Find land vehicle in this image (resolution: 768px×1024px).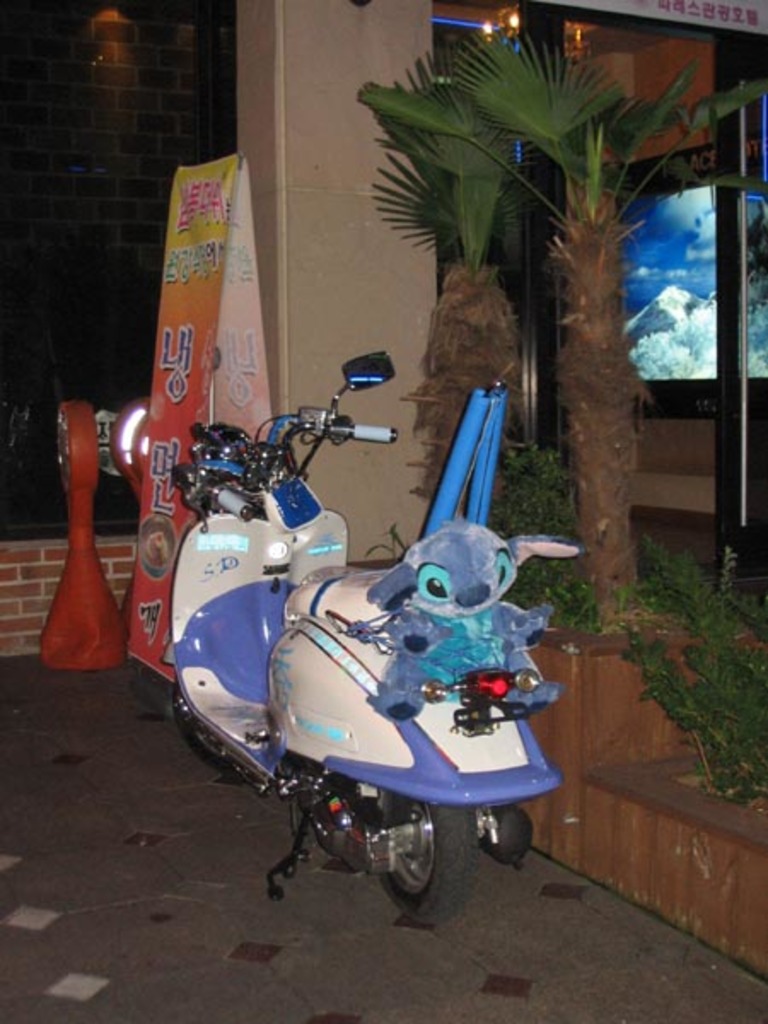
174/503/579/916.
